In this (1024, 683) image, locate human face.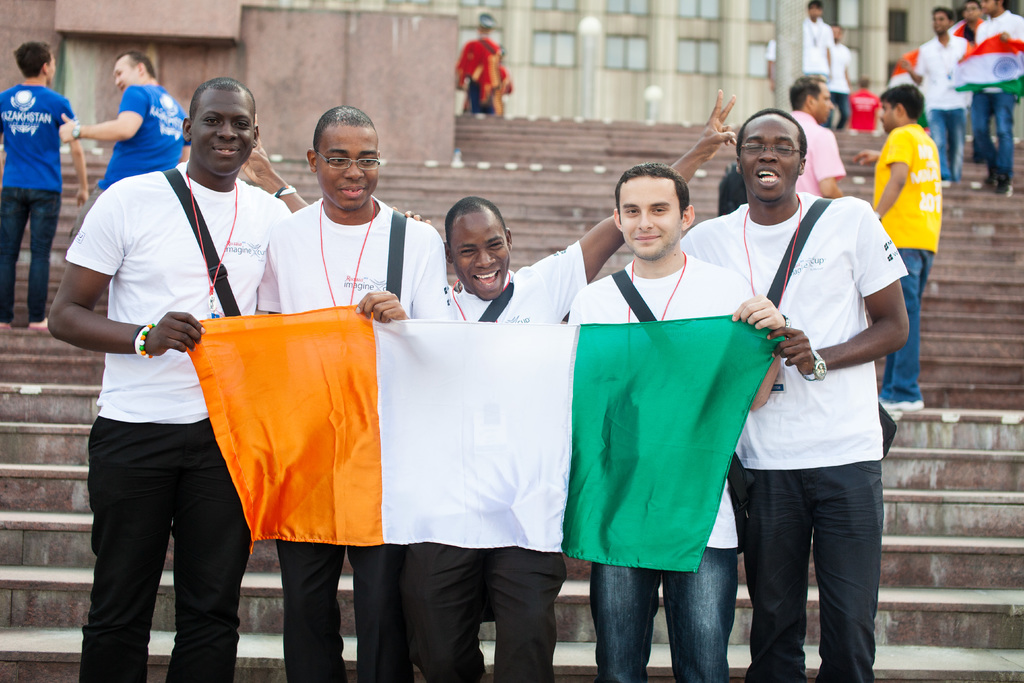
Bounding box: [x1=958, y1=0, x2=978, y2=28].
